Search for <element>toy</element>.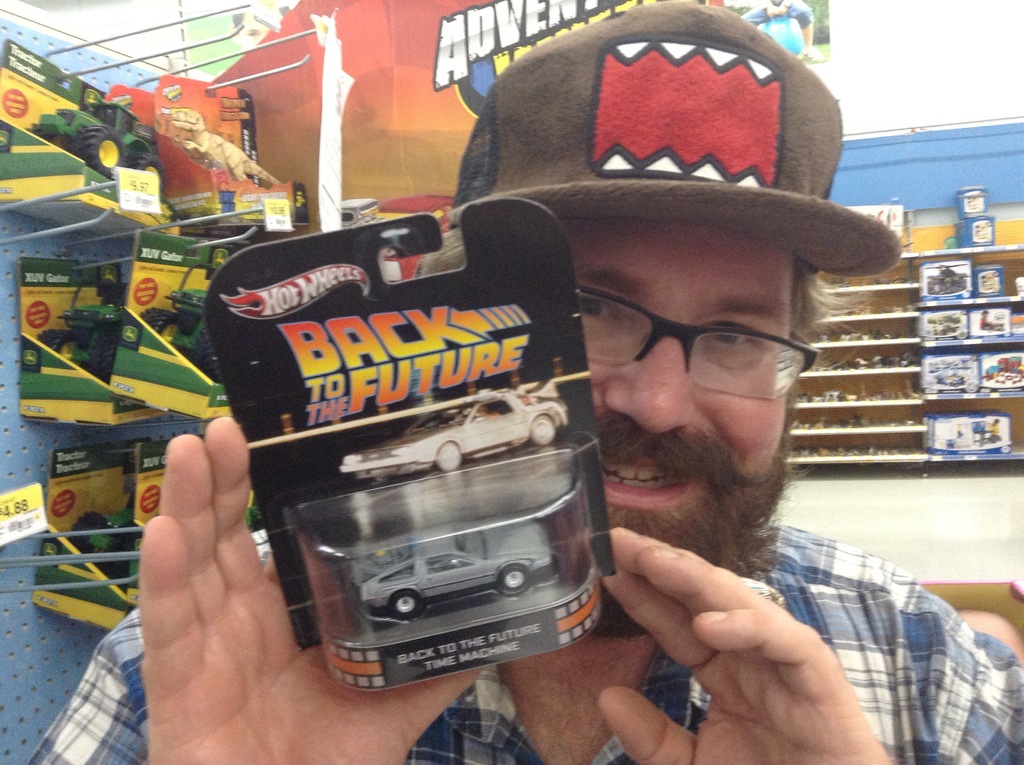
Found at locate(122, 245, 244, 413).
